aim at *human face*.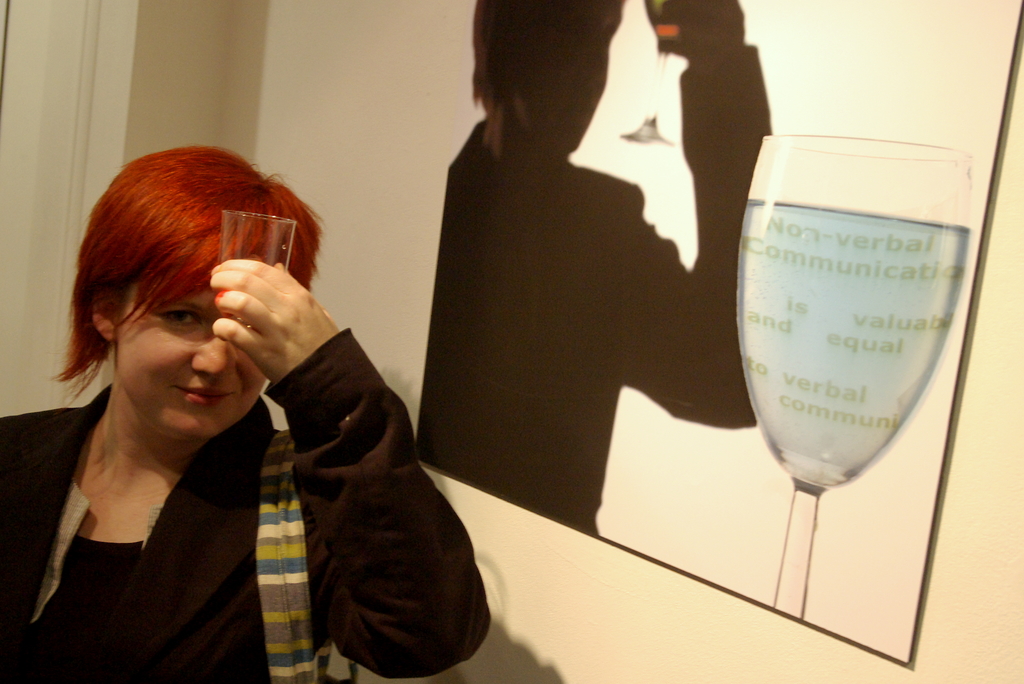
Aimed at bbox=(506, 0, 626, 148).
